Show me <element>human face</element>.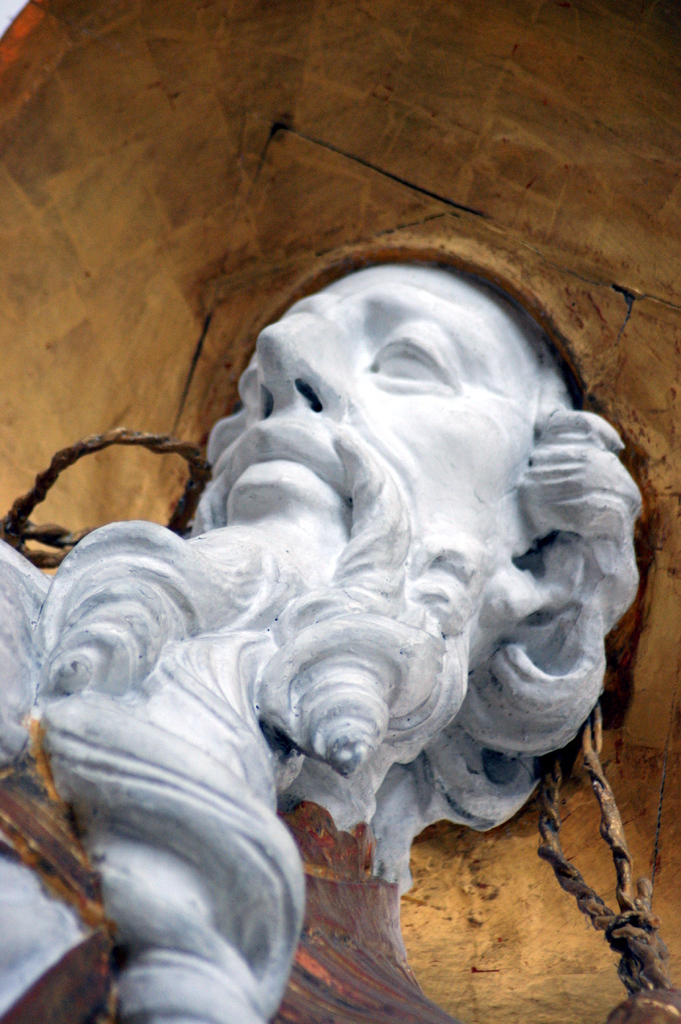
<element>human face</element> is here: [left=207, top=259, right=543, bottom=532].
